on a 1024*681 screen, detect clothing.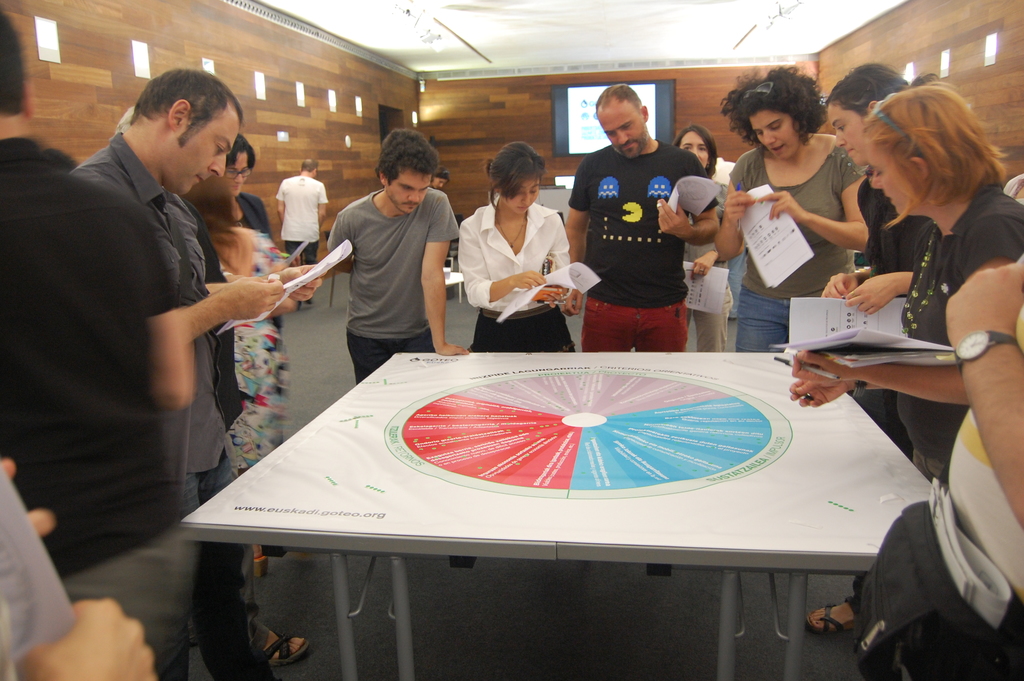
[left=718, top=127, right=876, bottom=341].
